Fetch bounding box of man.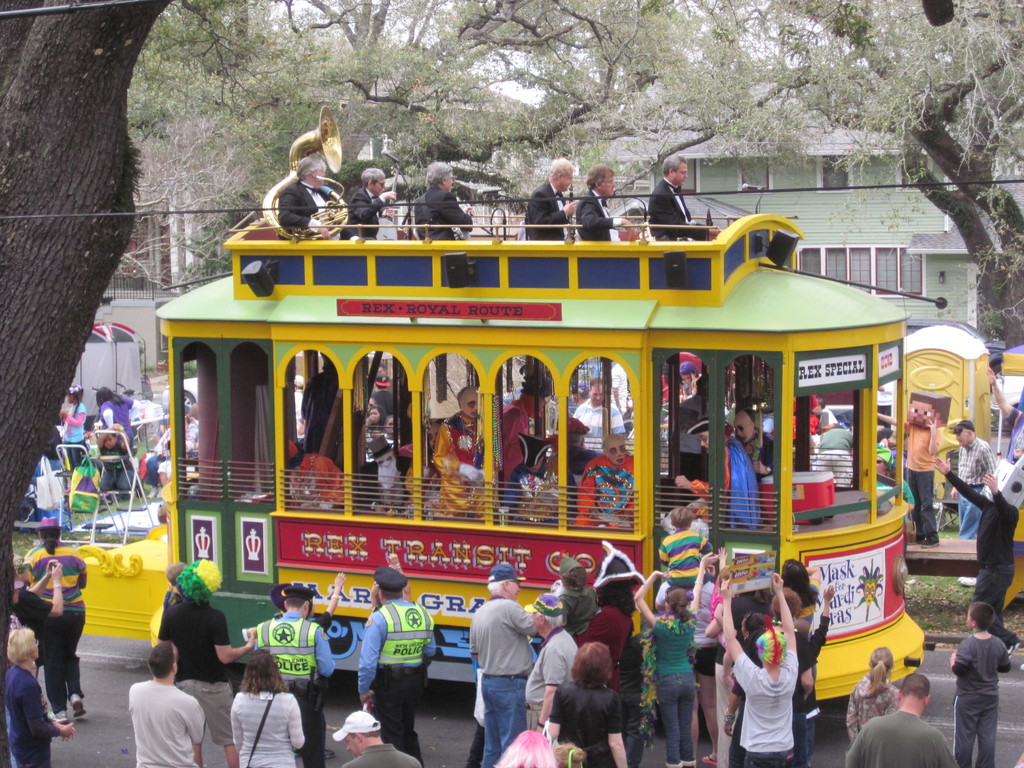
Bbox: box=[355, 569, 437, 765].
